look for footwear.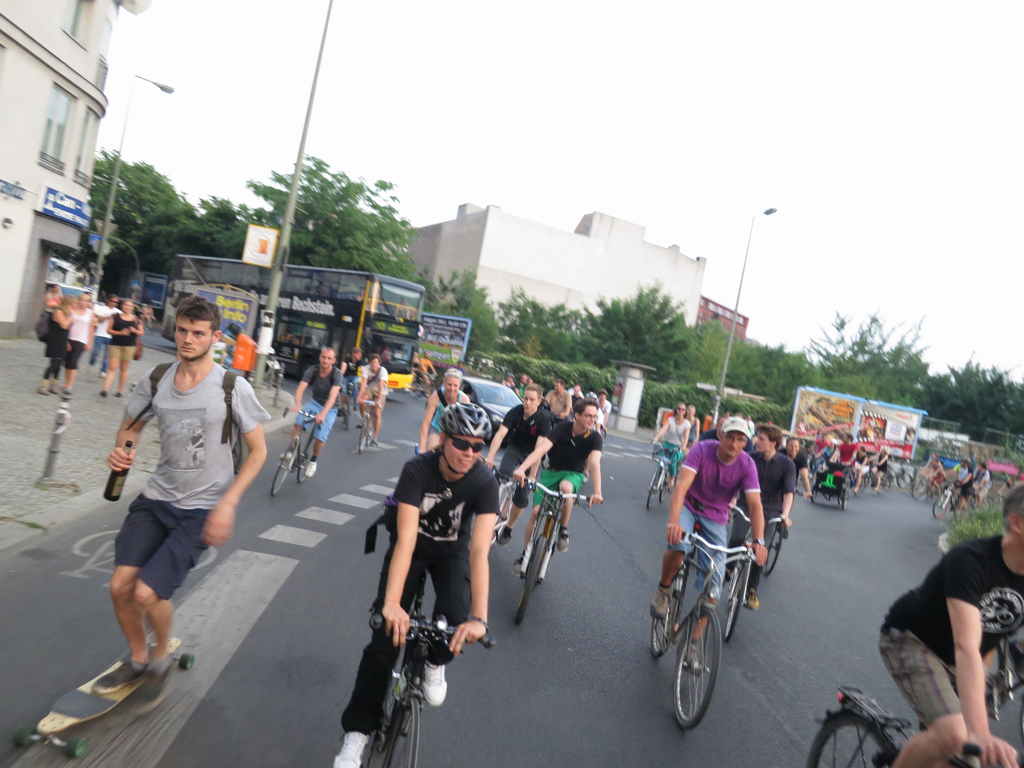
Found: 422, 662, 450, 705.
